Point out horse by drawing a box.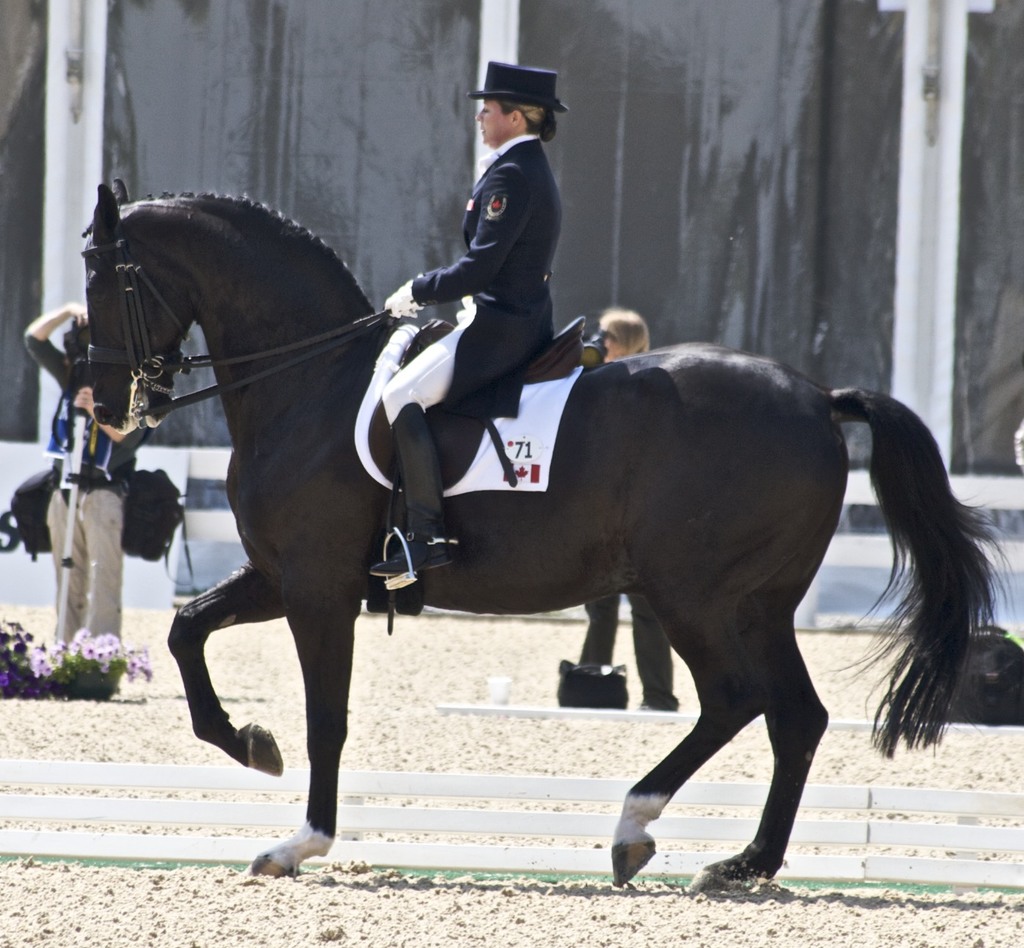
(x1=83, y1=174, x2=1023, y2=897).
